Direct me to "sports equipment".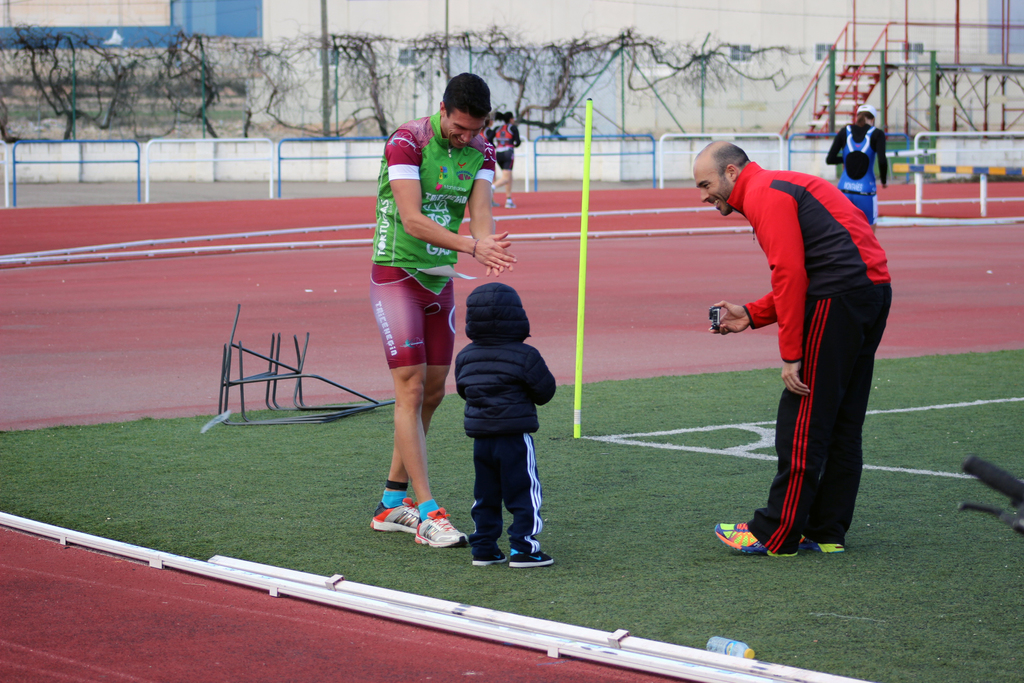
Direction: crop(472, 544, 509, 568).
